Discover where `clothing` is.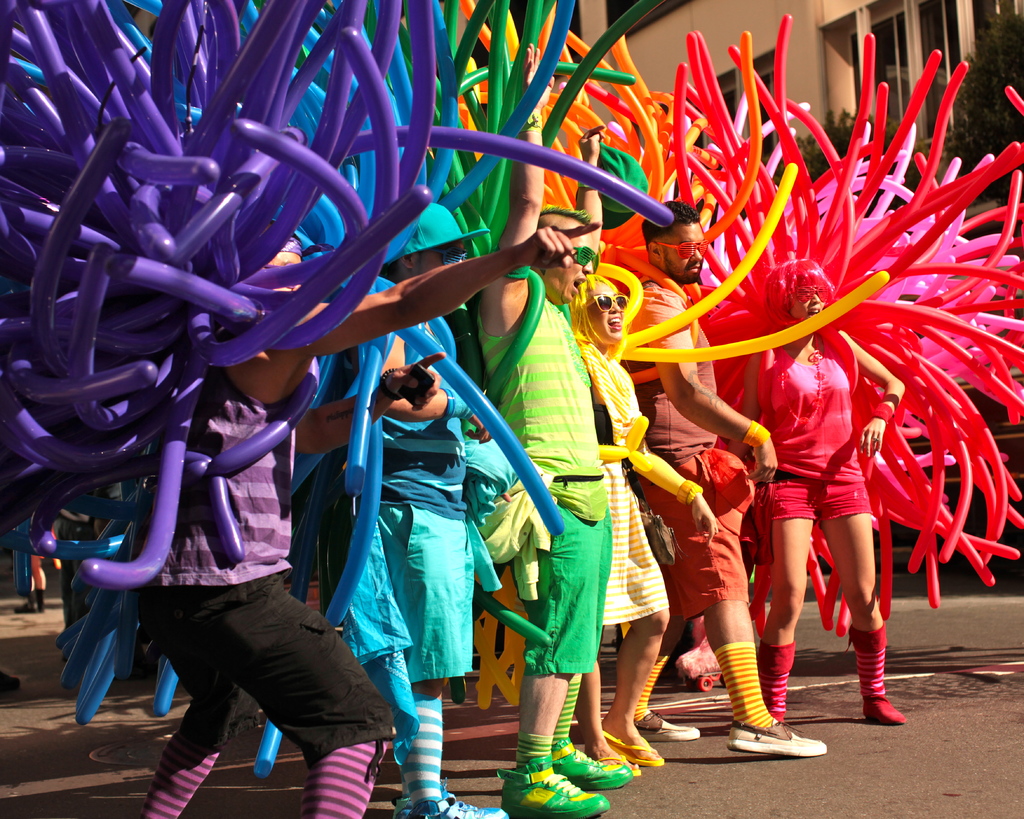
Discovered at <box>707,356,903,540</box>.
